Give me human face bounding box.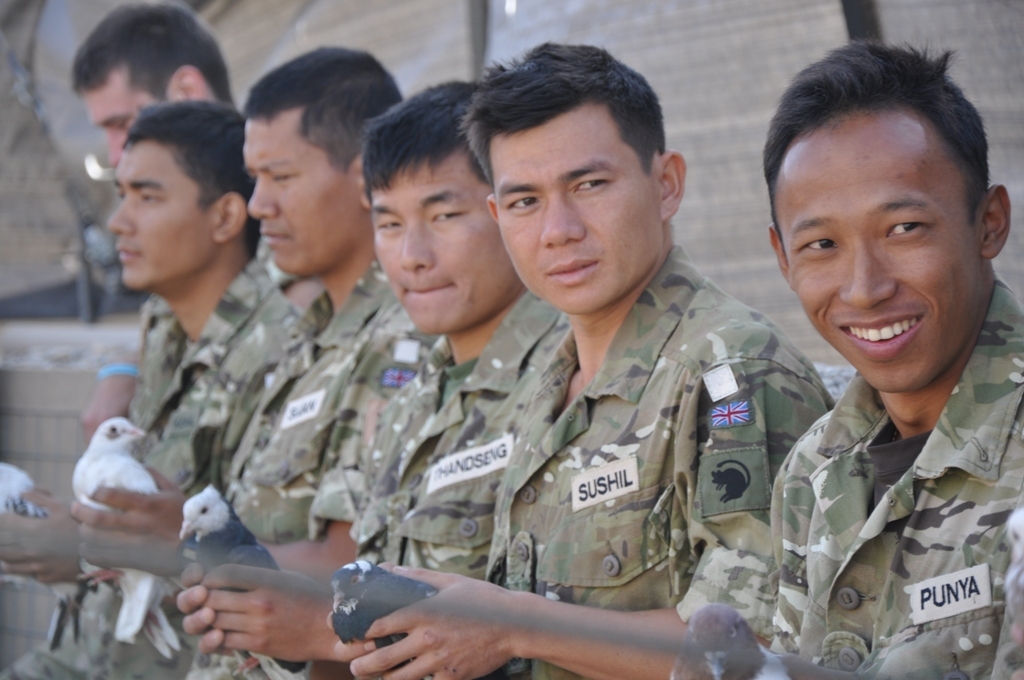
region(78, 79, 139, 167).
